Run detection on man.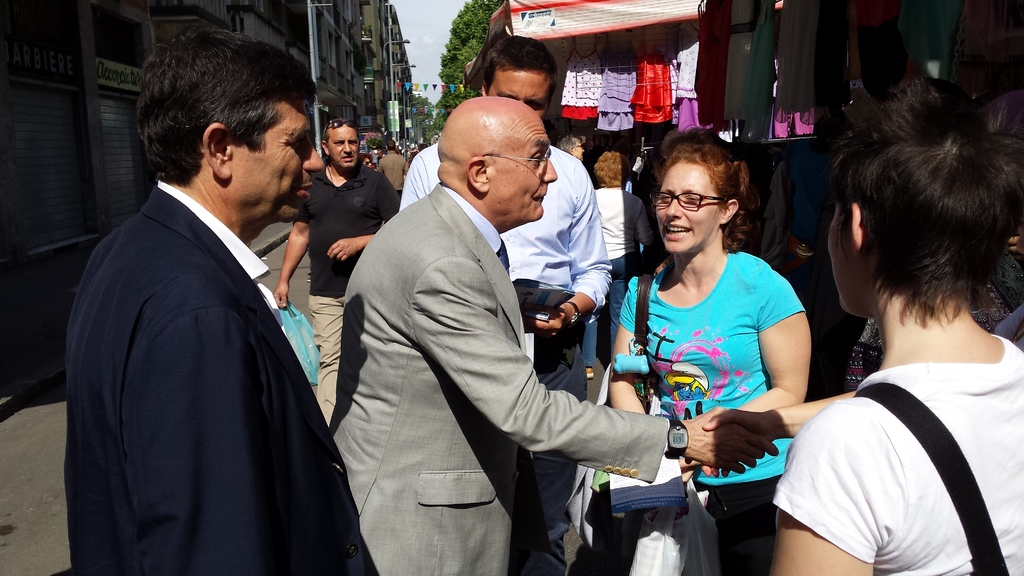
Result: {"x1": 321, "y1": 93, "x2": 778, "y2": 575}.
